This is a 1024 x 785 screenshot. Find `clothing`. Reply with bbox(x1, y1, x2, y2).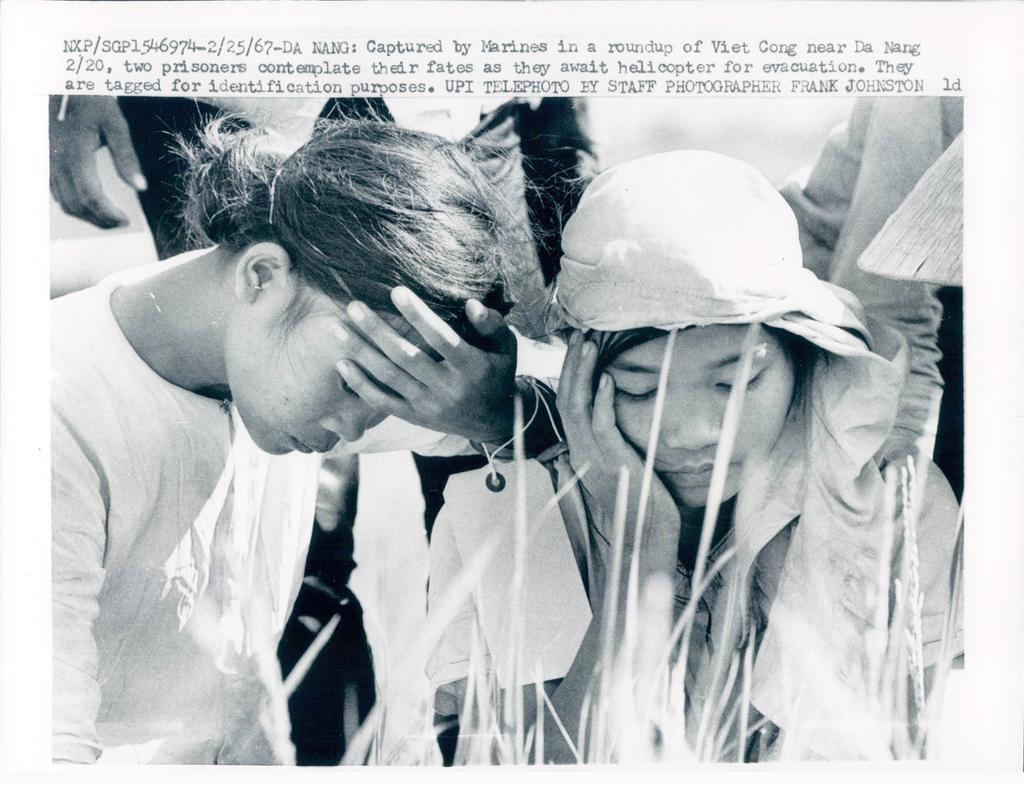
bbox(779, 94, 970, 768).
